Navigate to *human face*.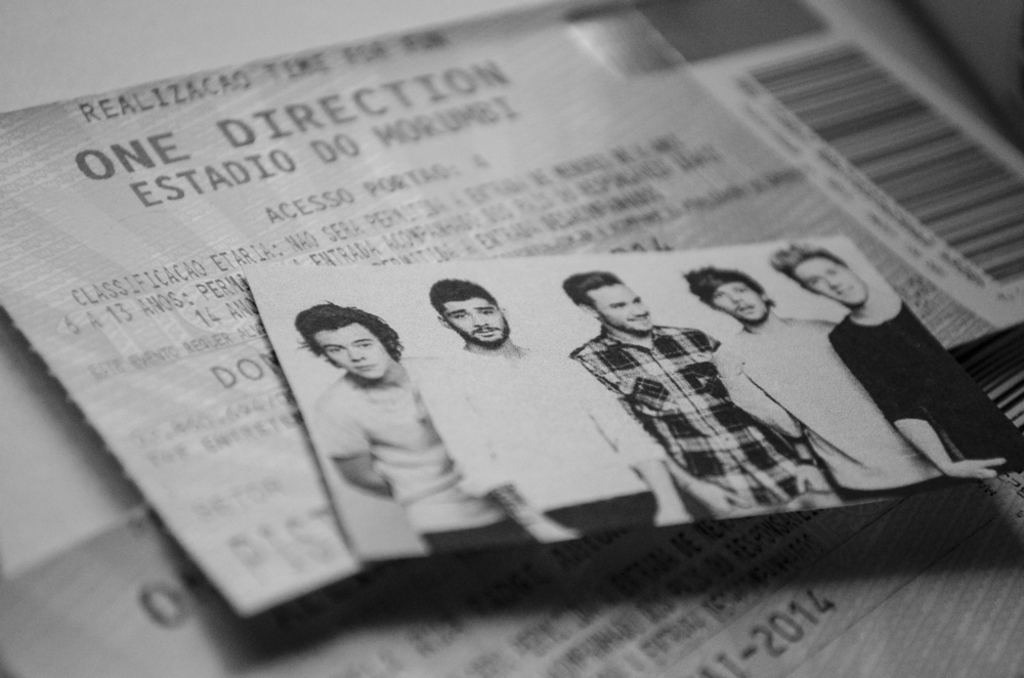
Navigation target: <bbox>593, 278, 648, 334</bbox>.
